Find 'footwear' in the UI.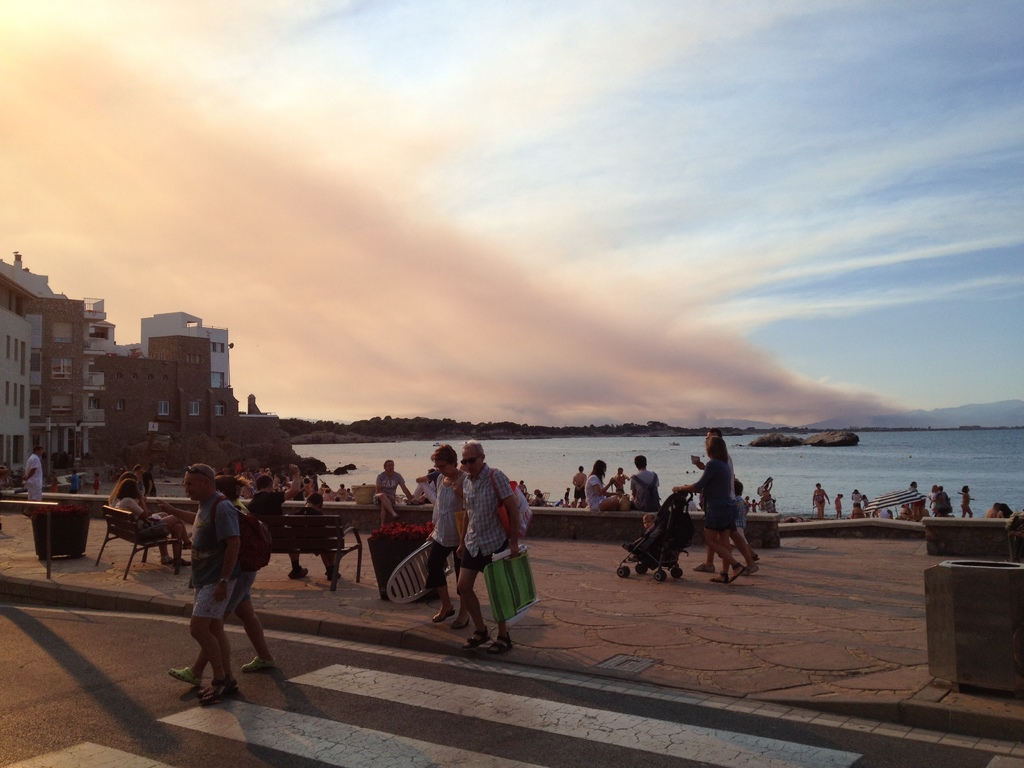
UI element at 726, 561, 739, 583.
